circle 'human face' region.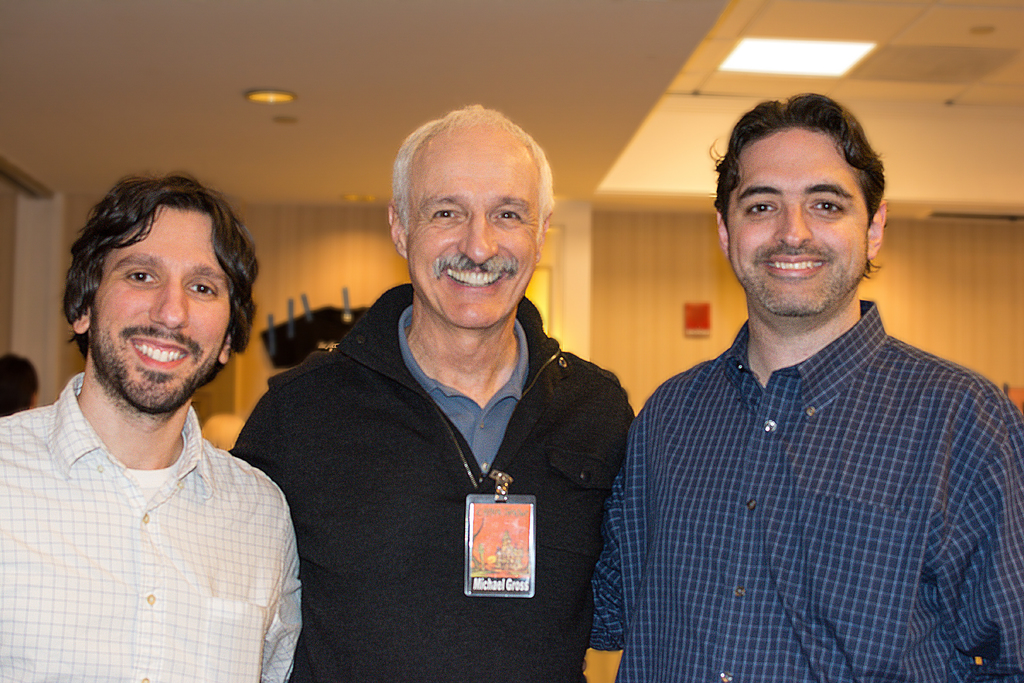
Region: 91, 210, 232, 410.
